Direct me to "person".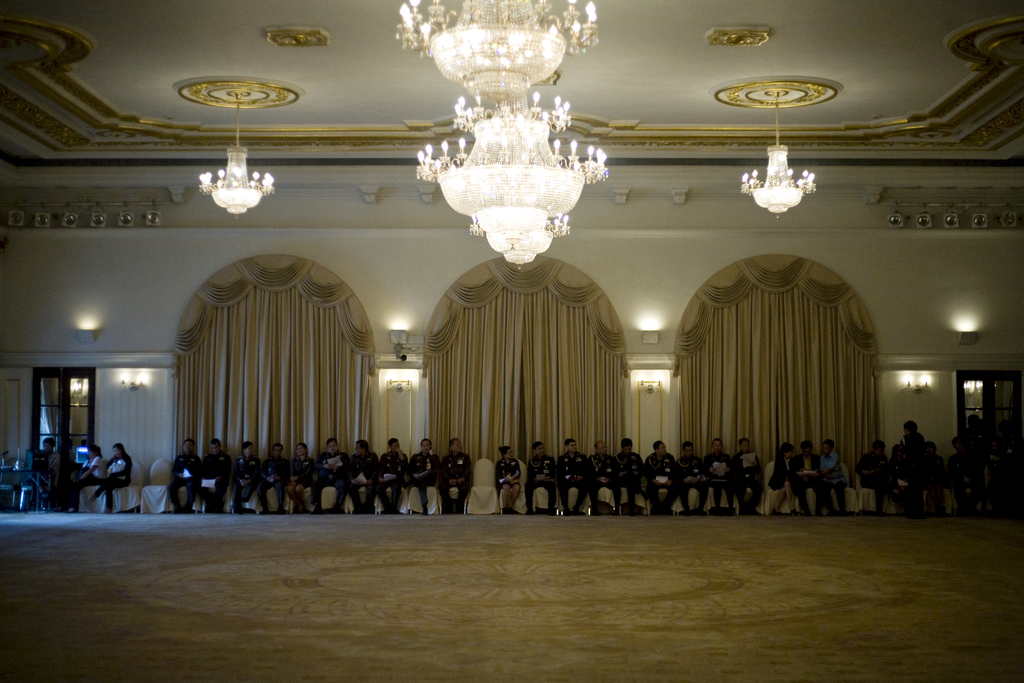
Direction: {"x1": 257, "y1": 442, "x2": 294, "y2": 517}.
